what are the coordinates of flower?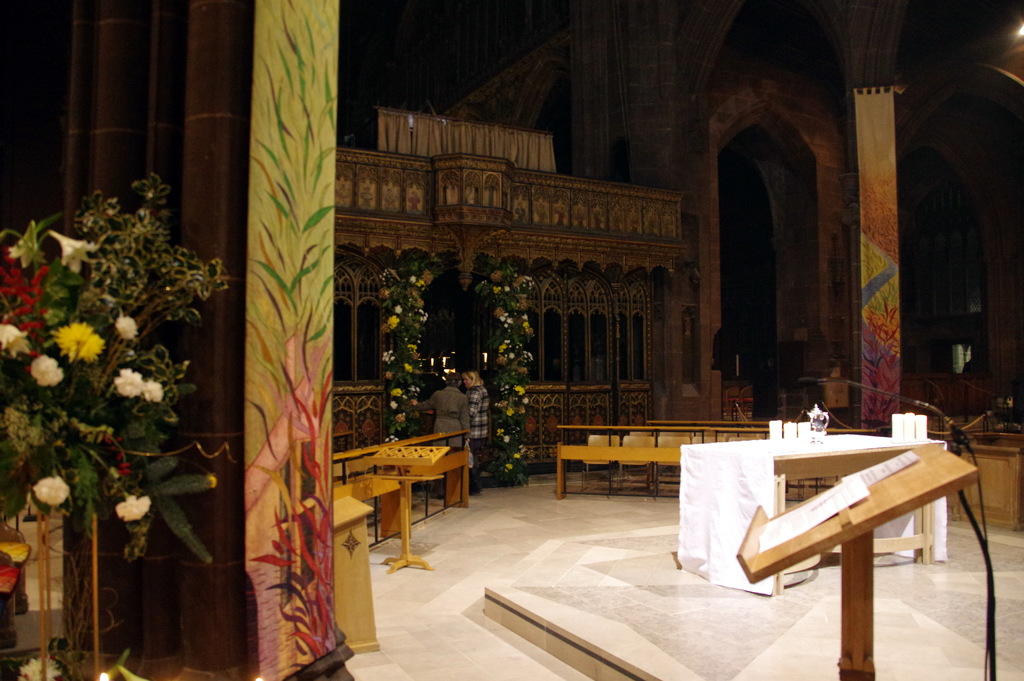
113,492,152,529.
